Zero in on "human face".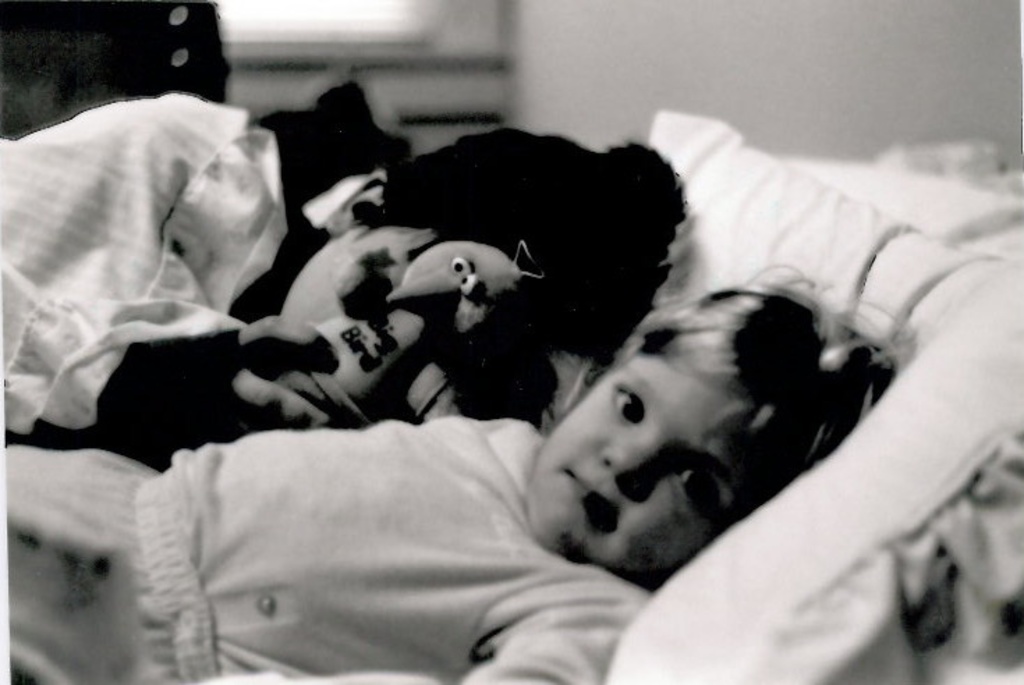
Zeroed in: detection(541, 351, 748, 574).
